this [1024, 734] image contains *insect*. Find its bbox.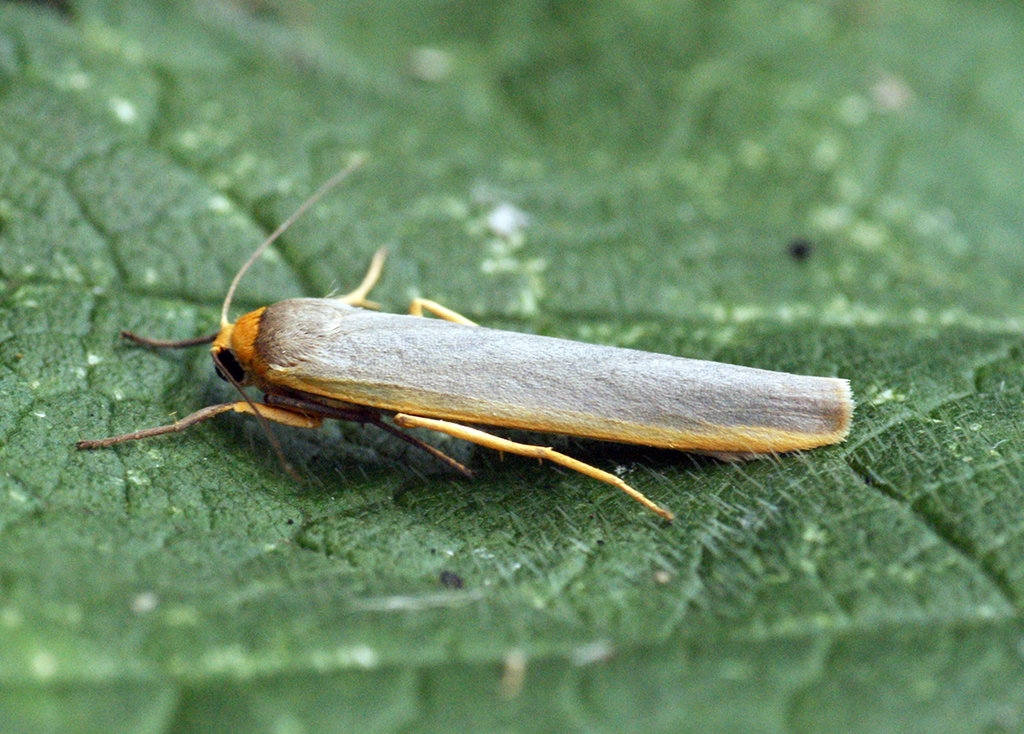
bbox=(73, 165, 852, 526).
